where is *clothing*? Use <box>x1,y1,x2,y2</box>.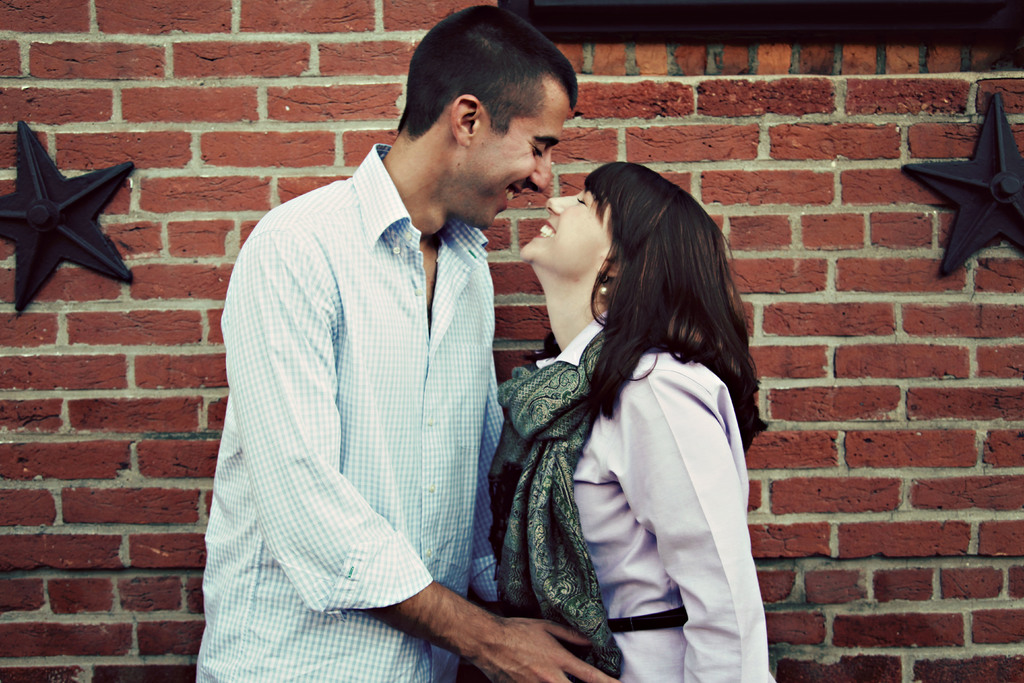
<box>189,140,500,682</box>.
